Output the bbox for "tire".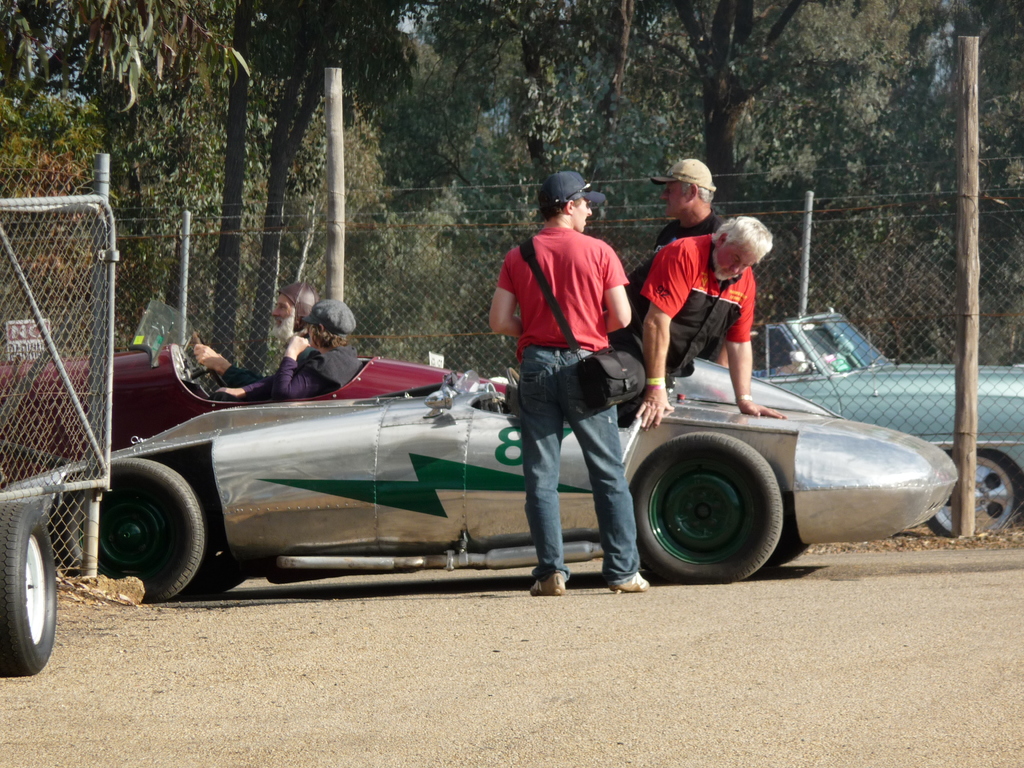
(67,457,202,604).
